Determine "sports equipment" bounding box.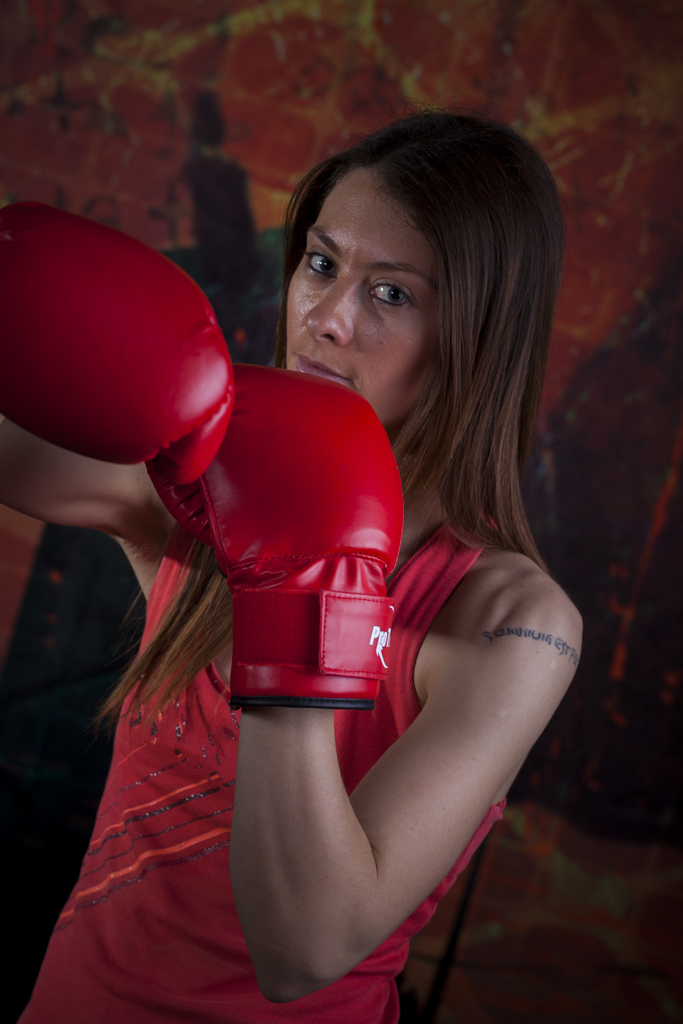
Determined: region(155, 359, 406, 707).
